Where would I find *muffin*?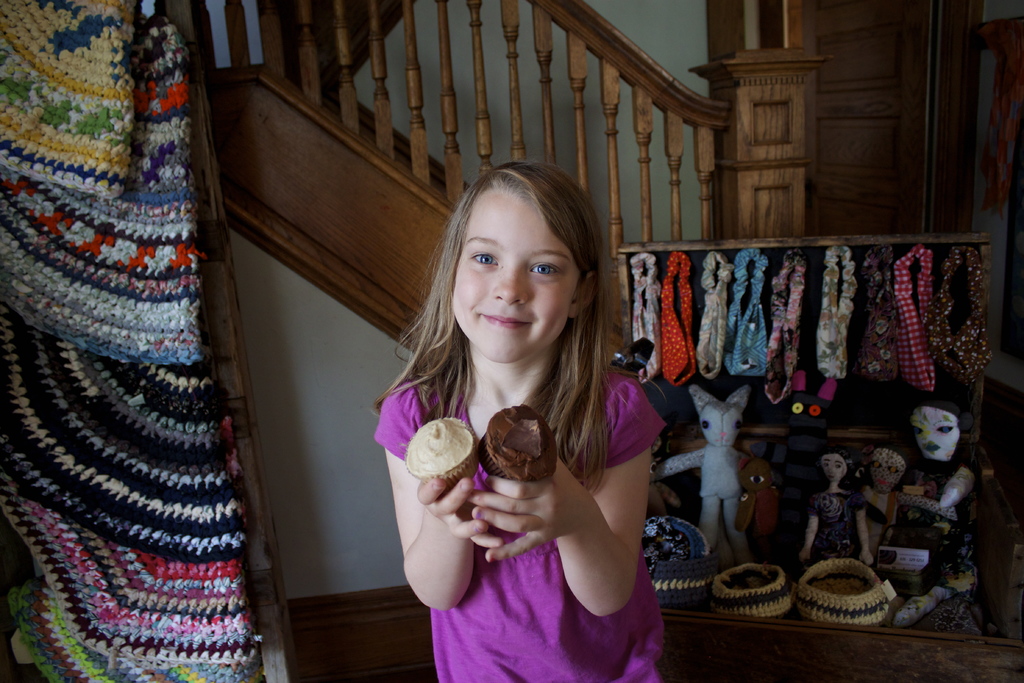
At [403, 417, 479, 486].
